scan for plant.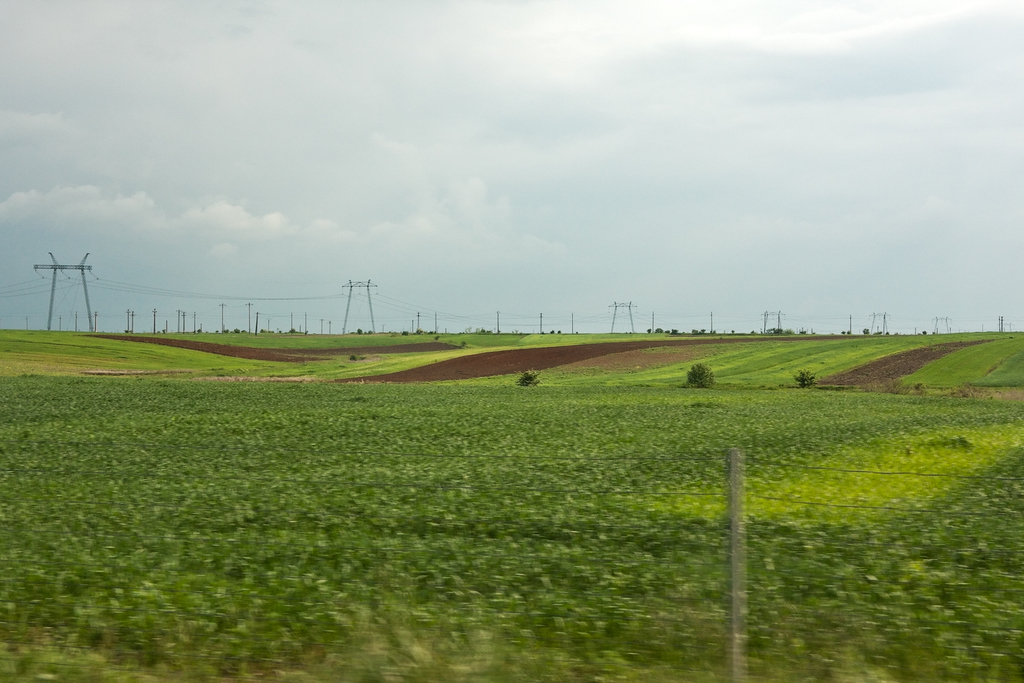
Scan result: {"x1": 789, "y1": 365, "x2": 820, "y2": 386}.
